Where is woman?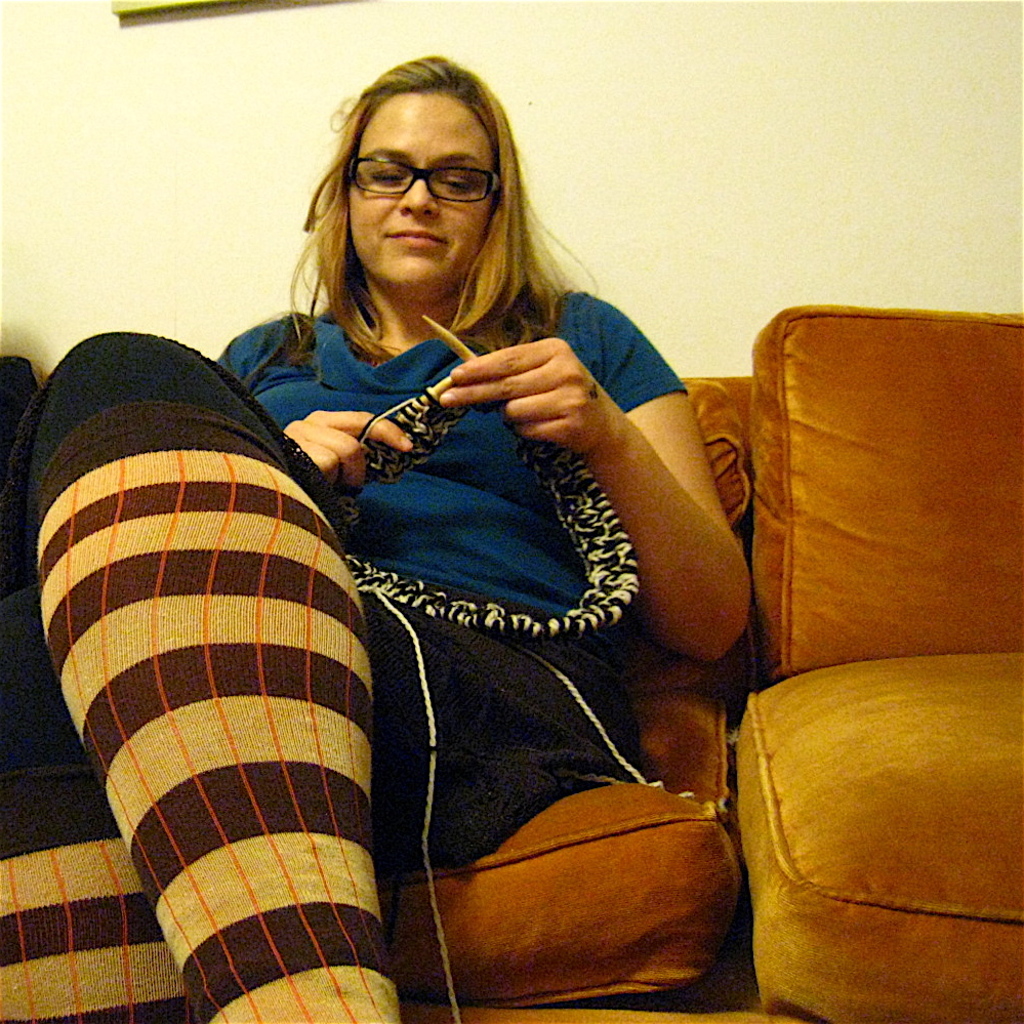
bbox=[135, 45, 730, 1021].
